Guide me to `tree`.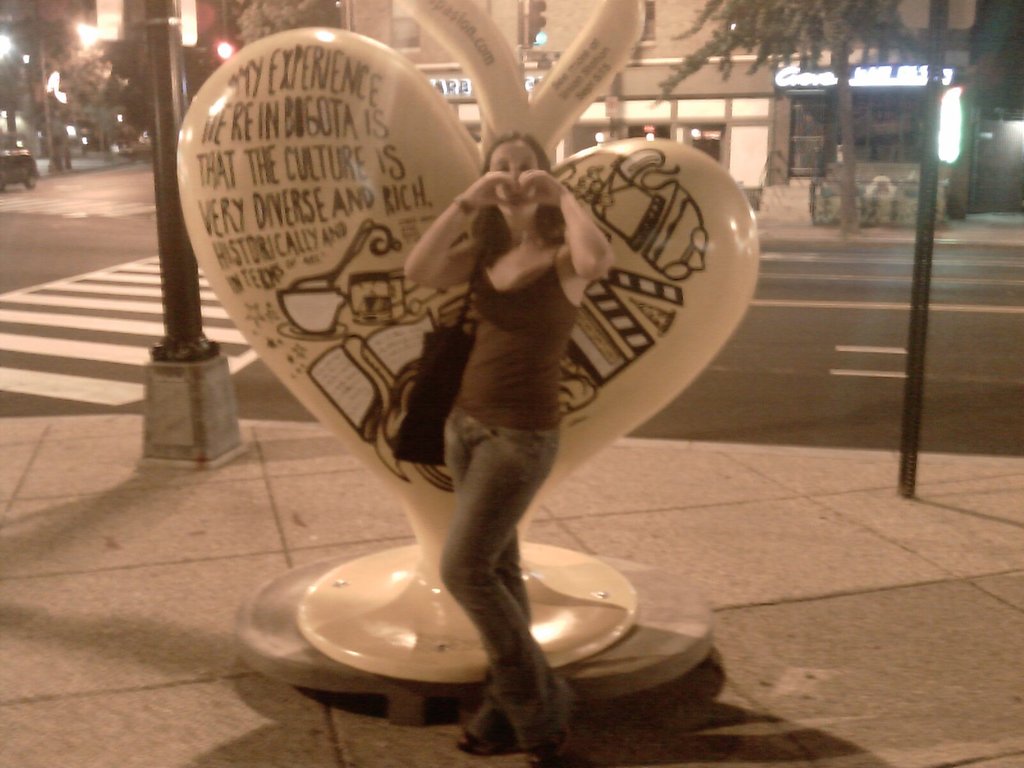
Guidance: 644/0/932/242.
